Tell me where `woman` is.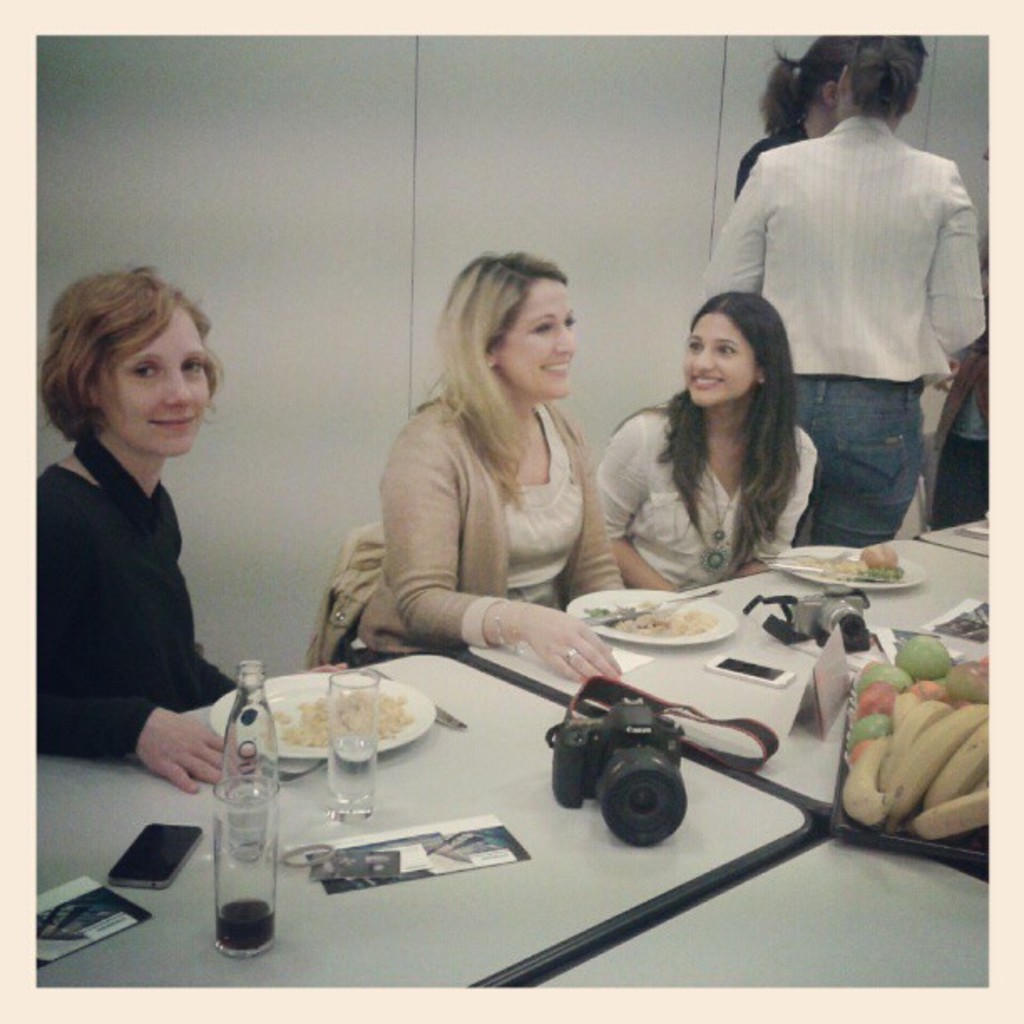
`woman` is at 592, 284, 818, 596.
